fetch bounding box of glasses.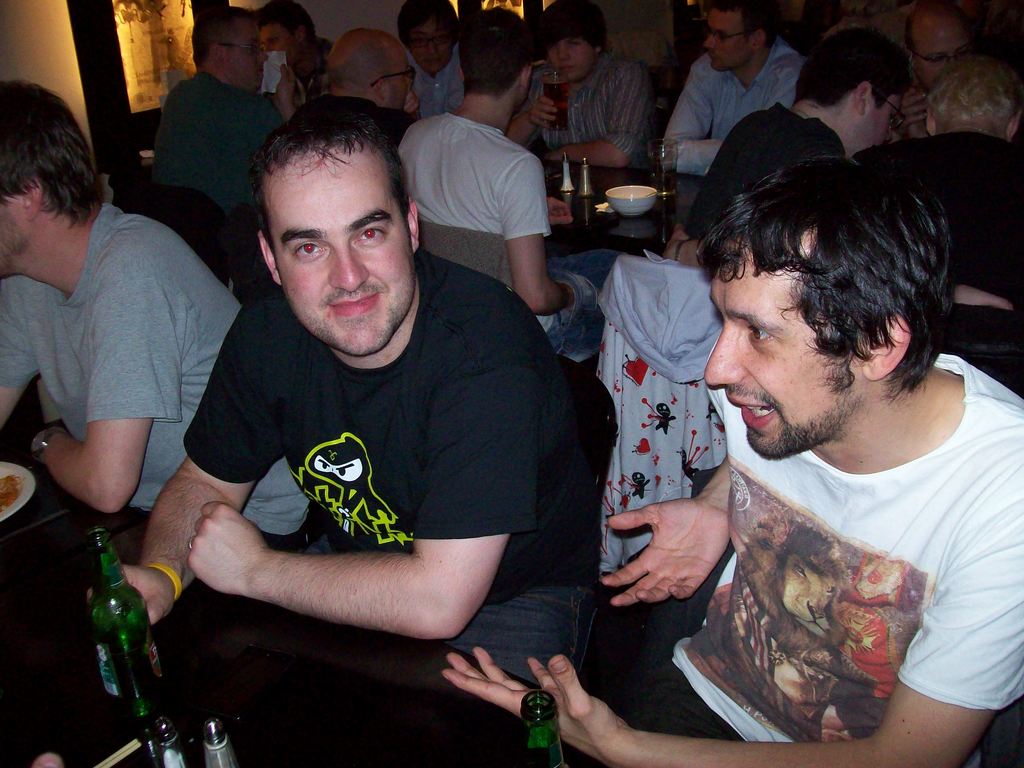
Bbox: <region>223, 41, 263, 56</region>.
